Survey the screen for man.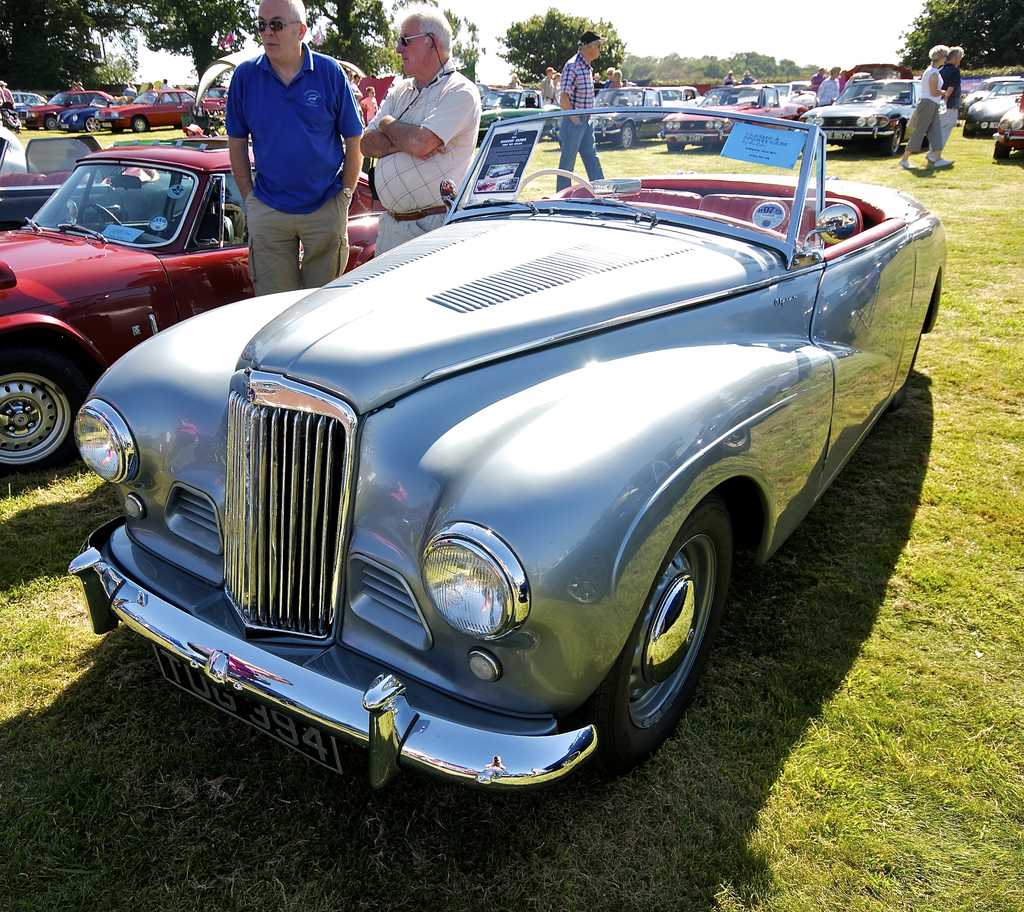
Survey found: box=[160, 77, 170, 88].
